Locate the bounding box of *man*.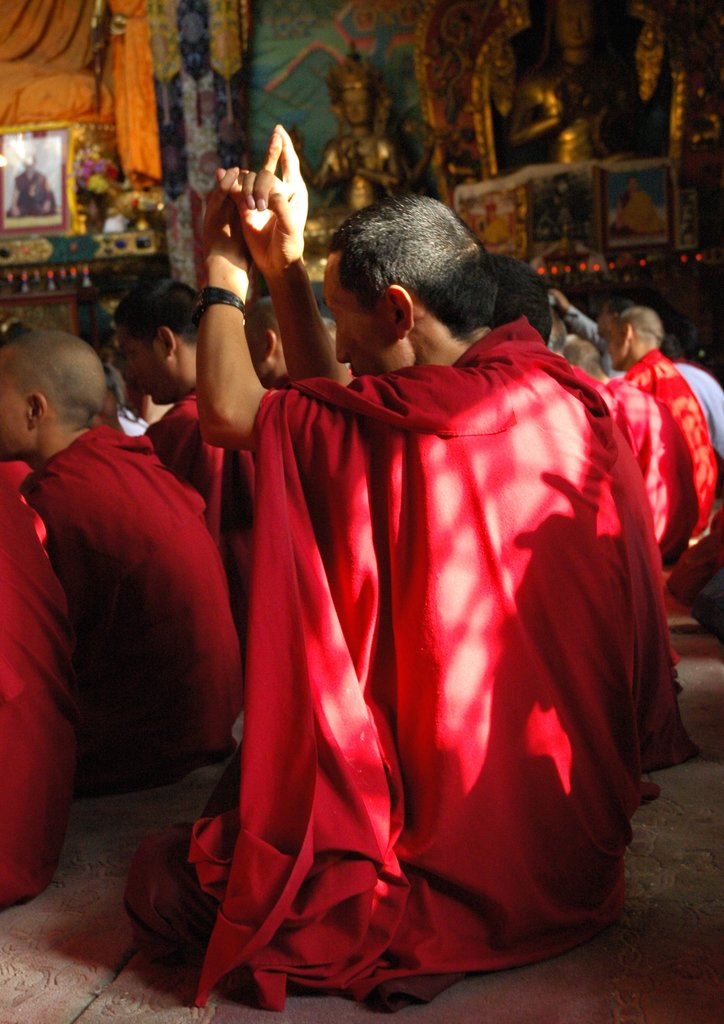
Bounding box: (x1=301, y1=60, x2=436, y2=247).
